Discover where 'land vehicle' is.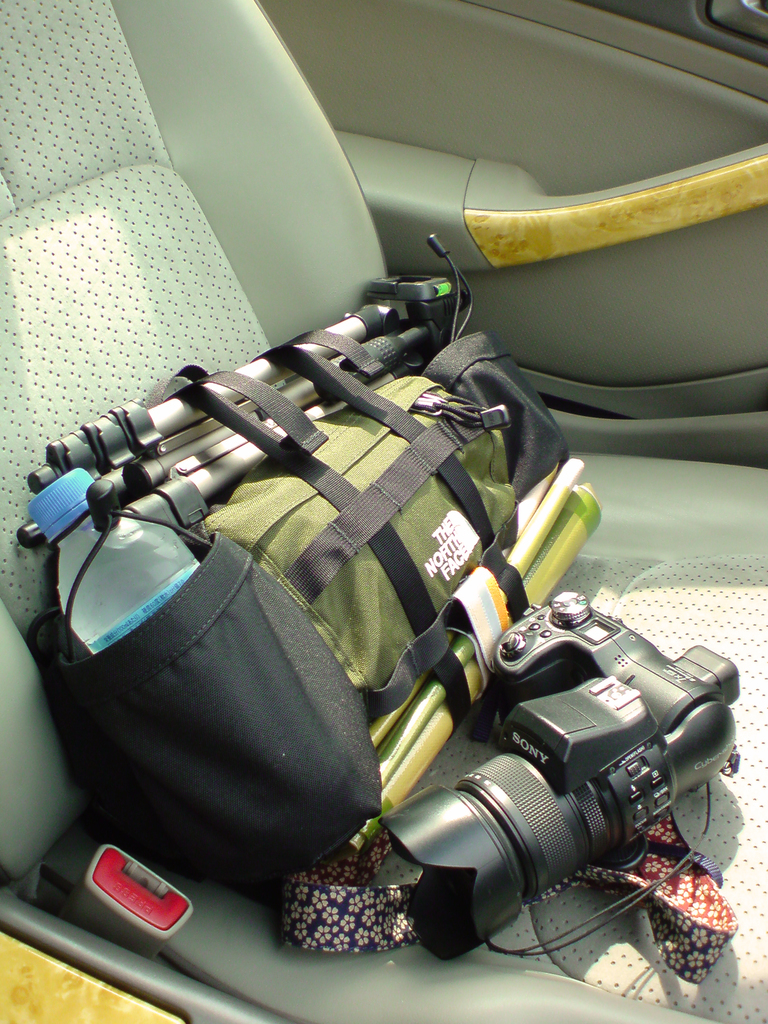
Discovered at [0,0,767,1023].
